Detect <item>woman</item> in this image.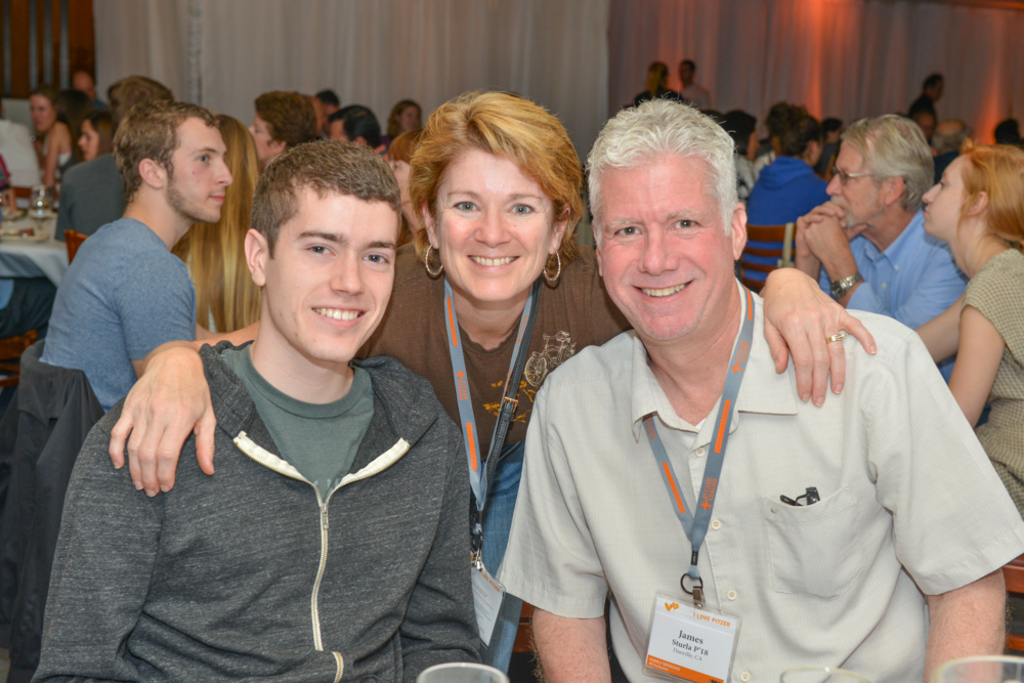
Detection: 66:110:110:158.
